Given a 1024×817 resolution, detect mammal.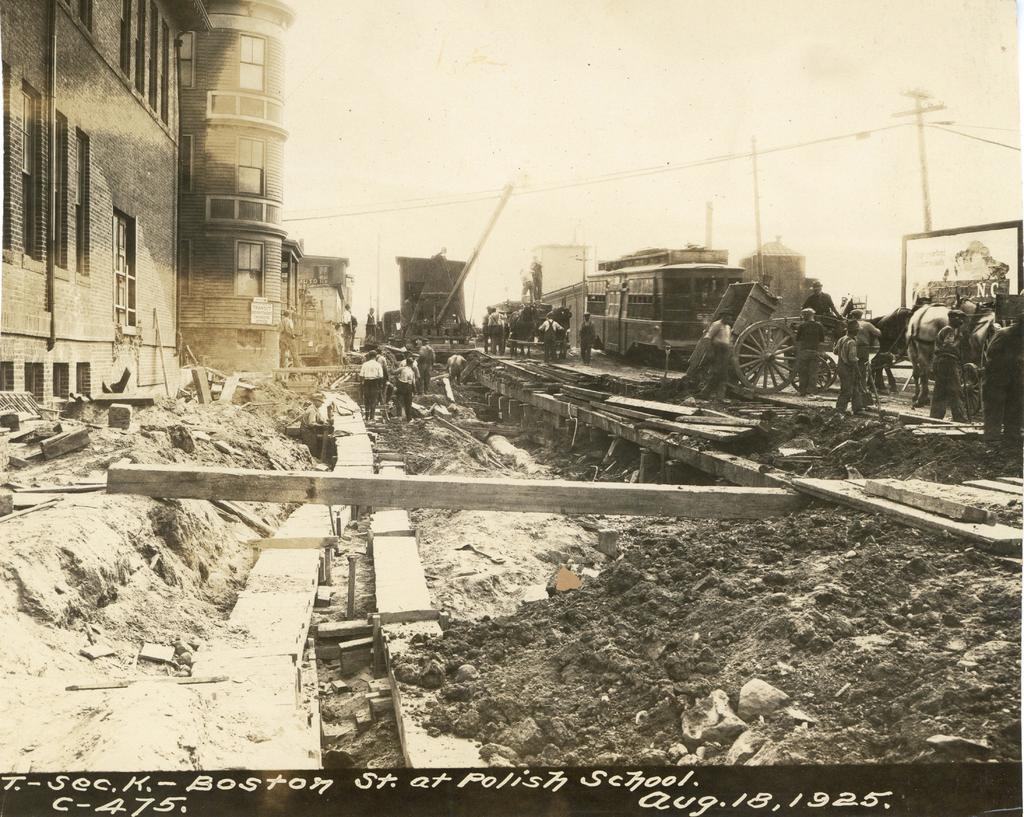
locate(355, 347, 377, 416).
